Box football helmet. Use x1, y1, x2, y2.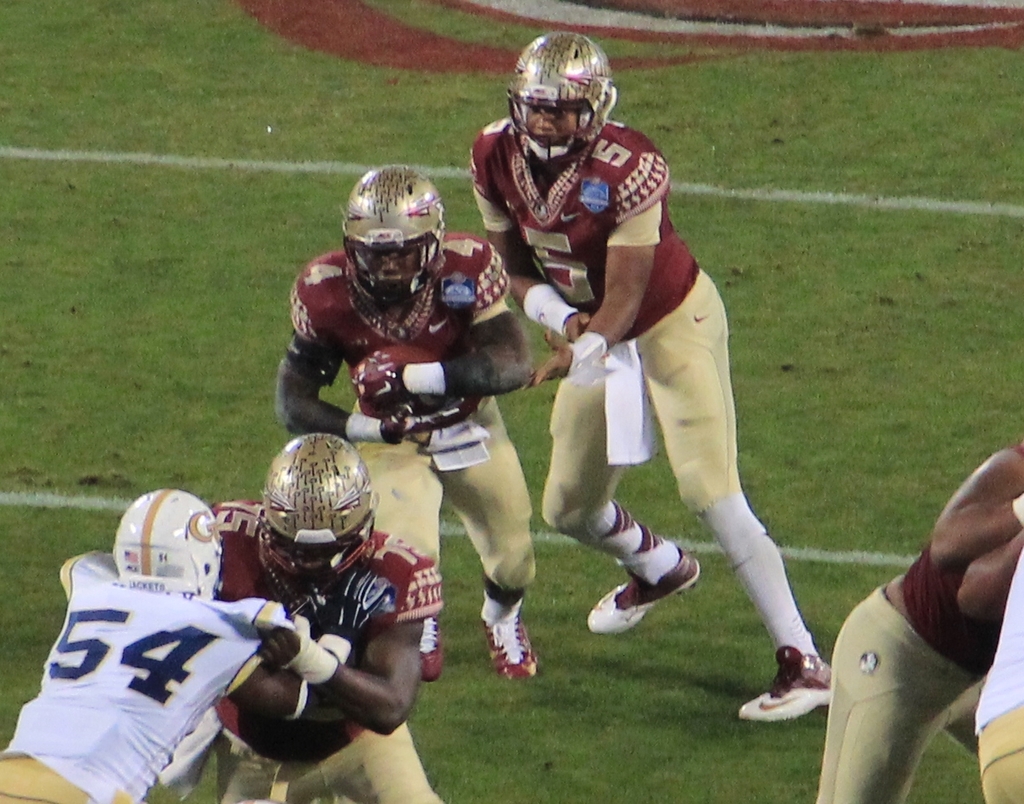
259, 427, 381, 596.
